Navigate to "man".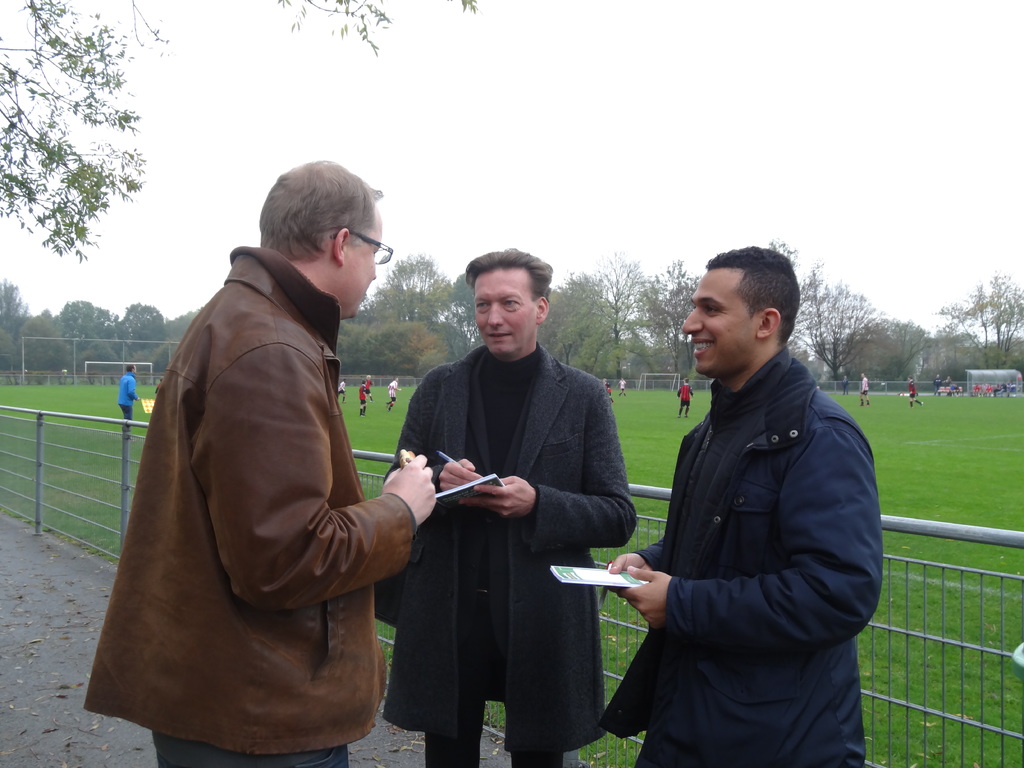
Navigation target: <region>84, 159, 437, 767</region>.
